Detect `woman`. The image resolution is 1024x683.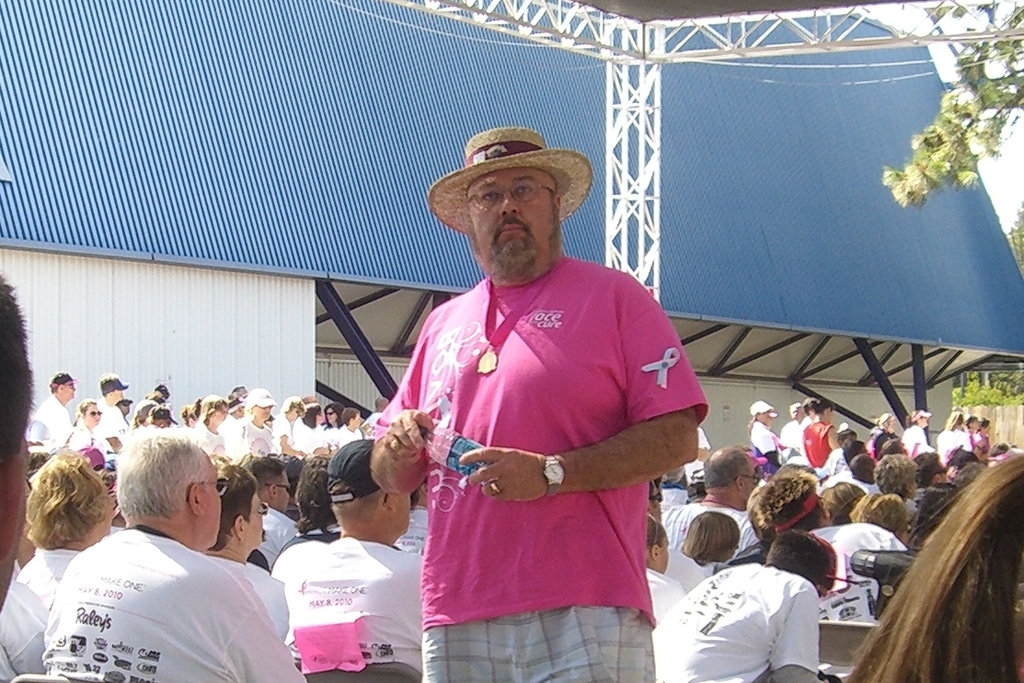
{"left": 0, "top": 447, "right": 116, "bottom": 682}.
